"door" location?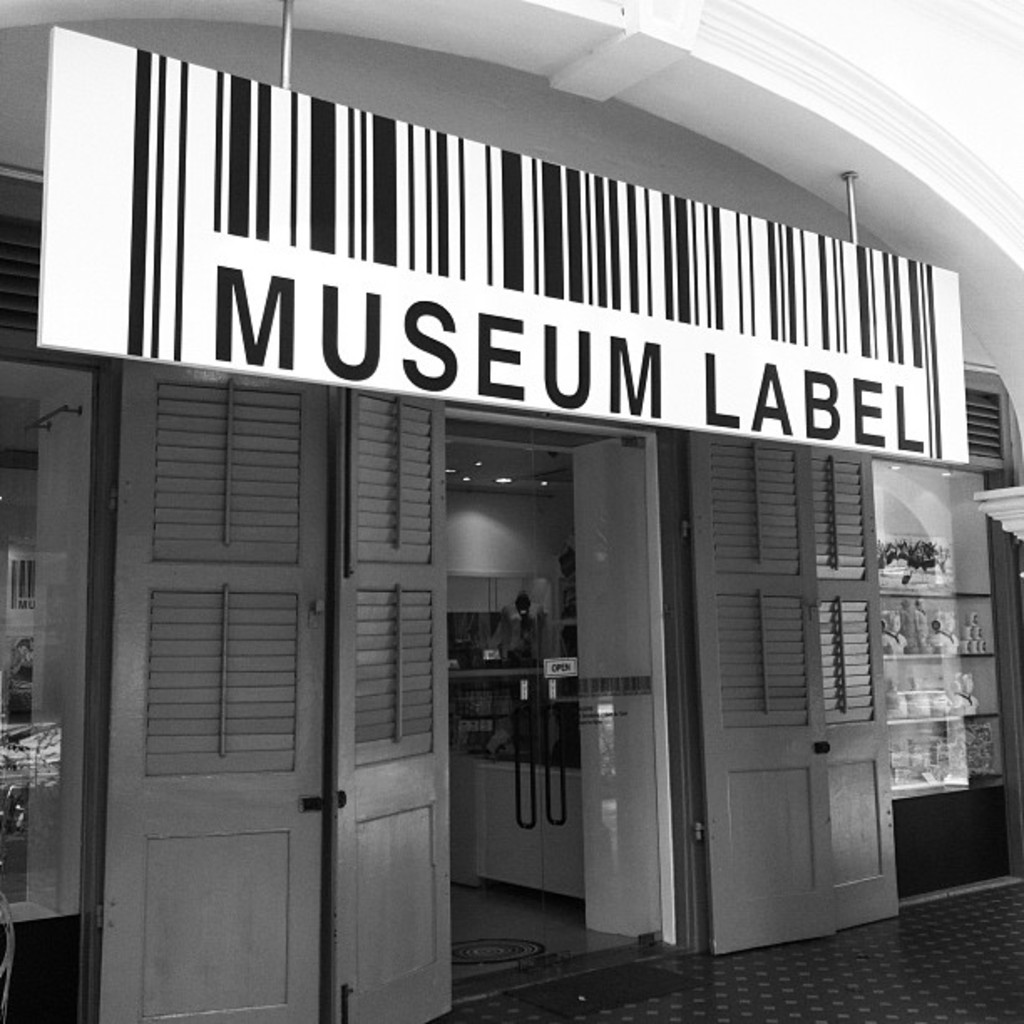
[x1=99, y1=365, x2=465, y2=1022]
